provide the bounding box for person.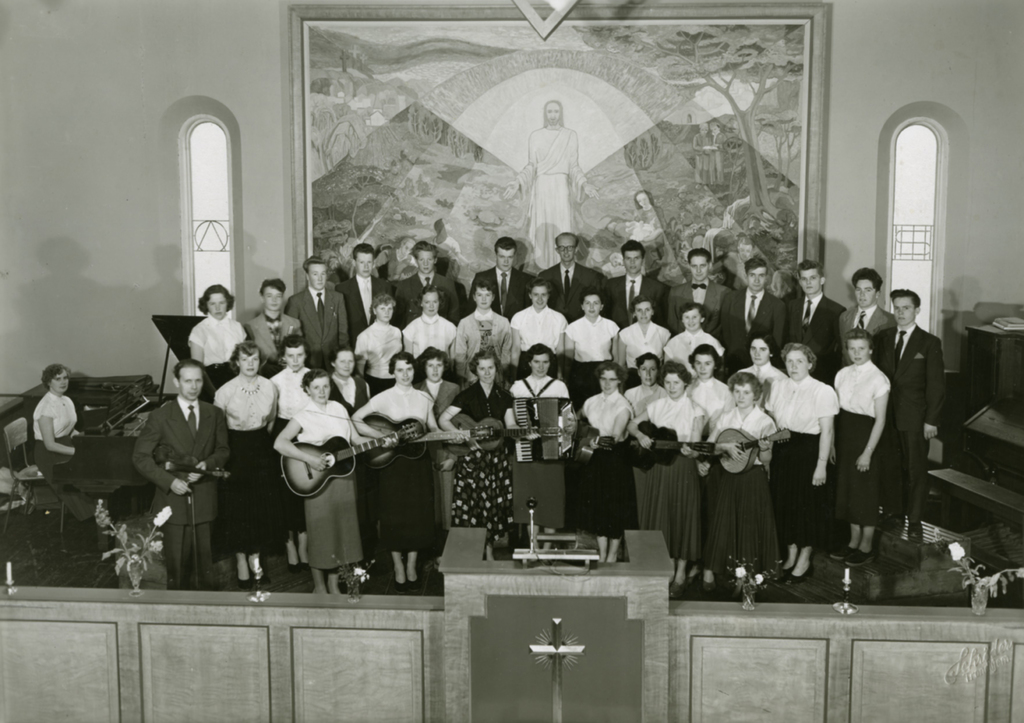
locate(480, 283, 509, 373).
